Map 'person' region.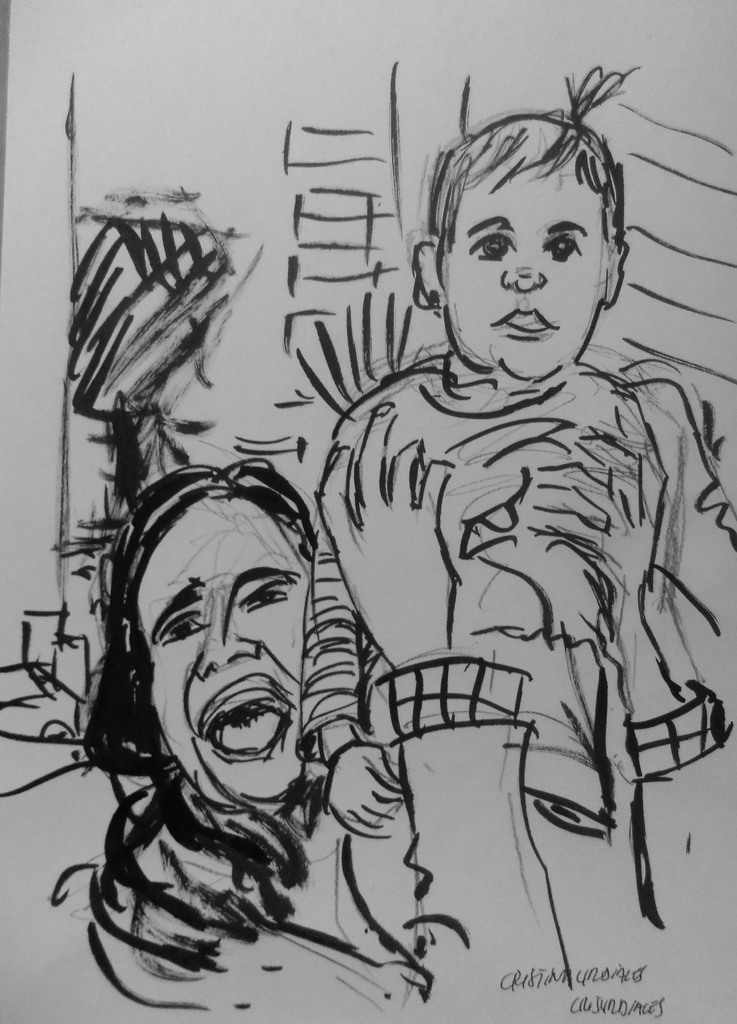
Mapped to x1=86, y1=465, x2=375, y2=1005.
